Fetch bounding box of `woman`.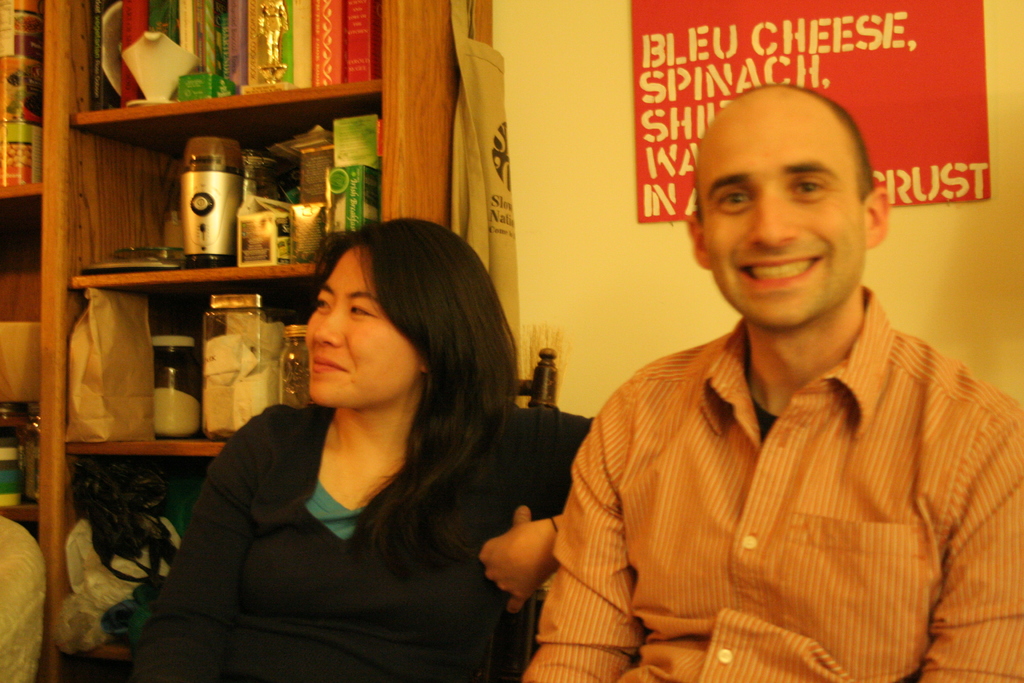
Bbox: [left=132, top=217, right=594, bottom=682].
